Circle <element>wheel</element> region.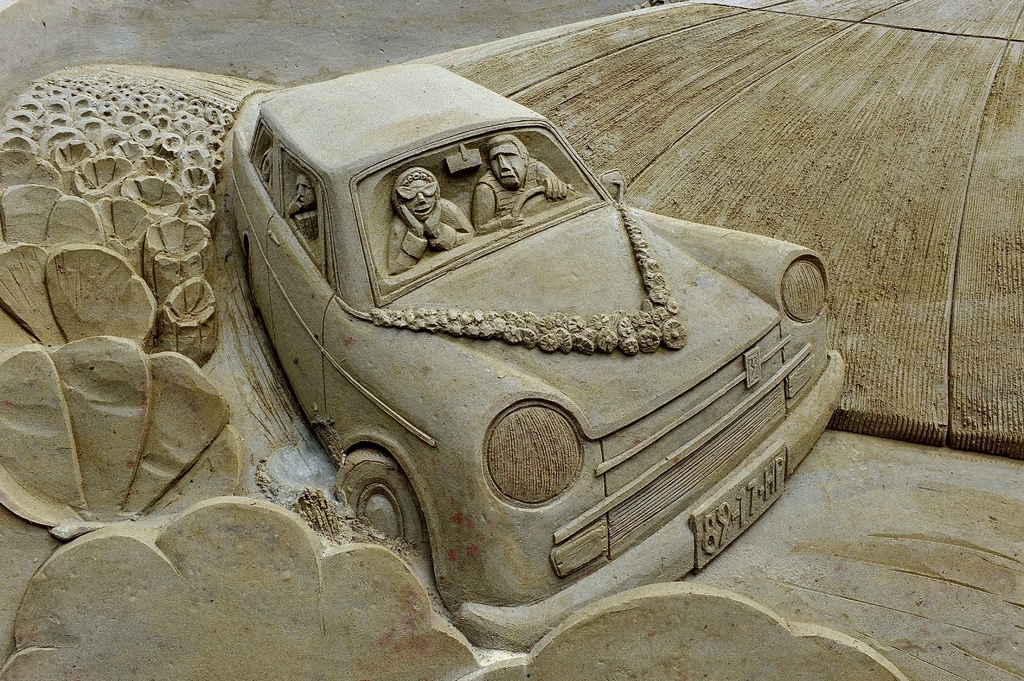
Region: x1=513, y1=187, x2=546, y2=217.
